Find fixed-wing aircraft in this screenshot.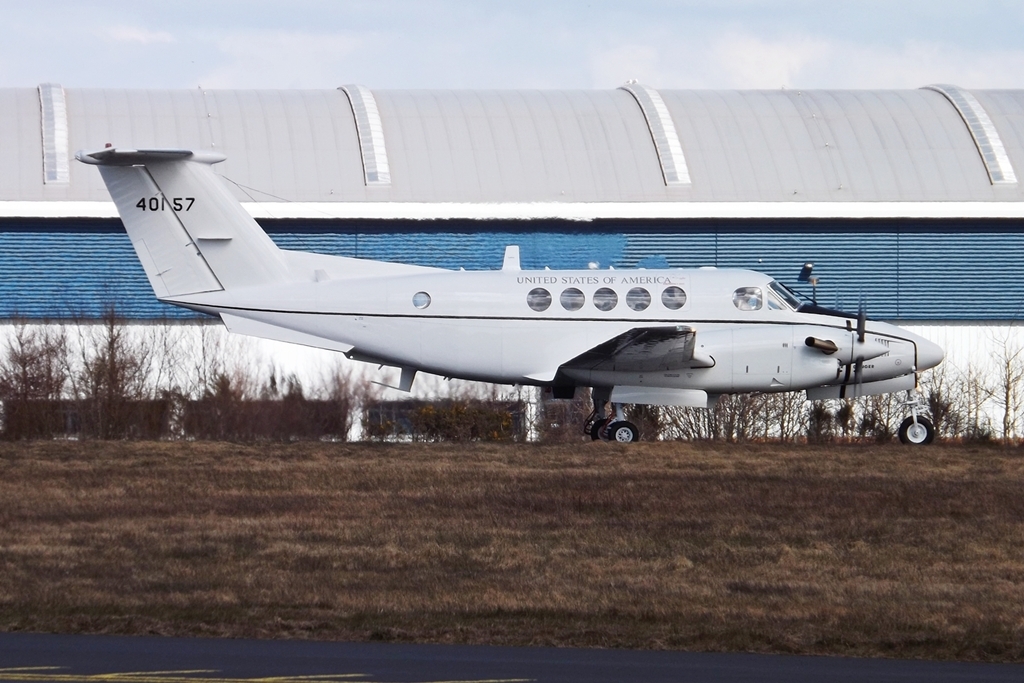
The bounding box for fixed-wing aircraft is [73,143,949,438].
